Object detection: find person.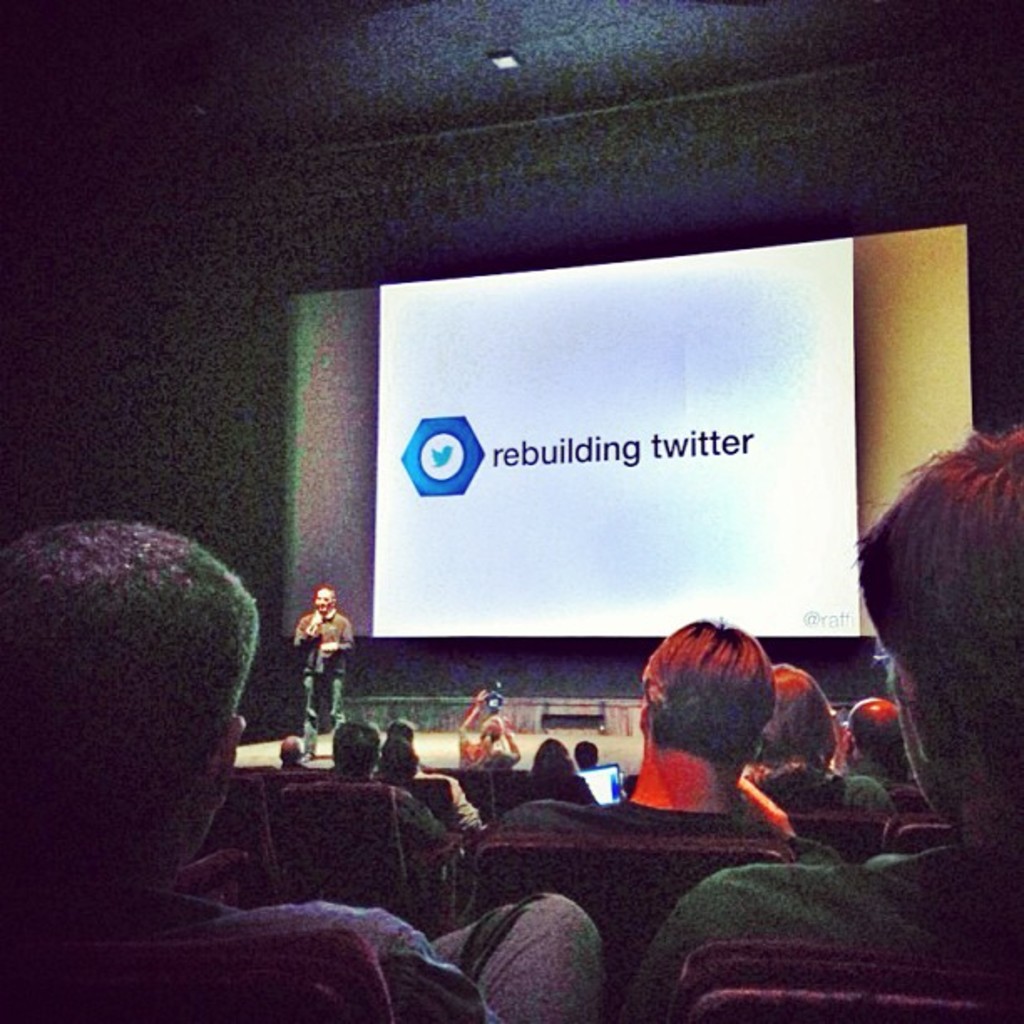
[315,721,387,780].
